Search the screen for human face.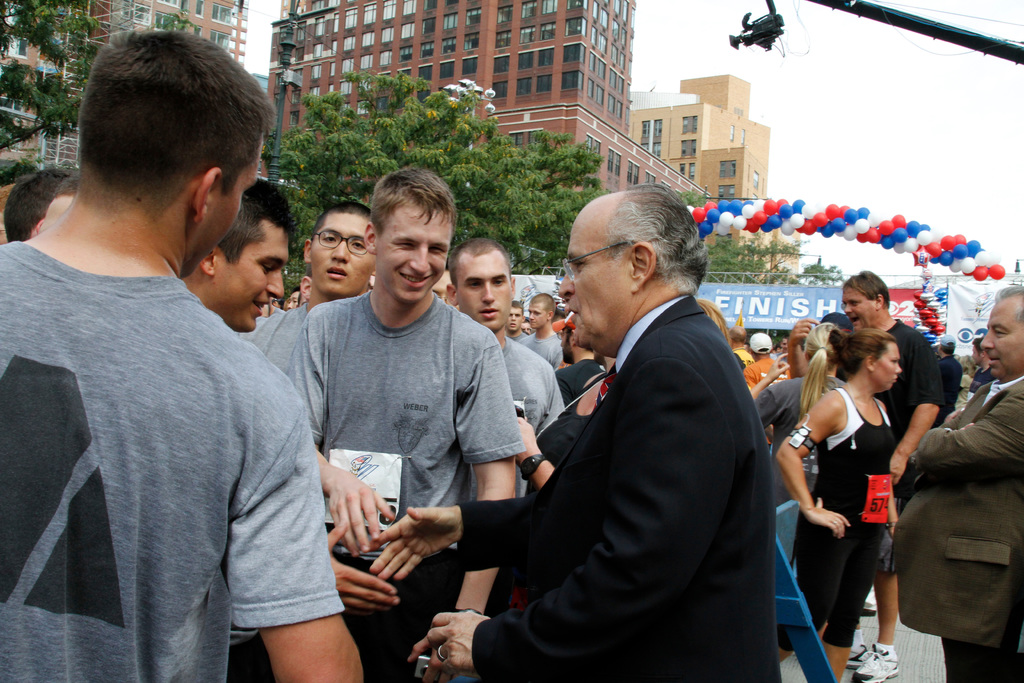
Found at 845:286:881:328.
